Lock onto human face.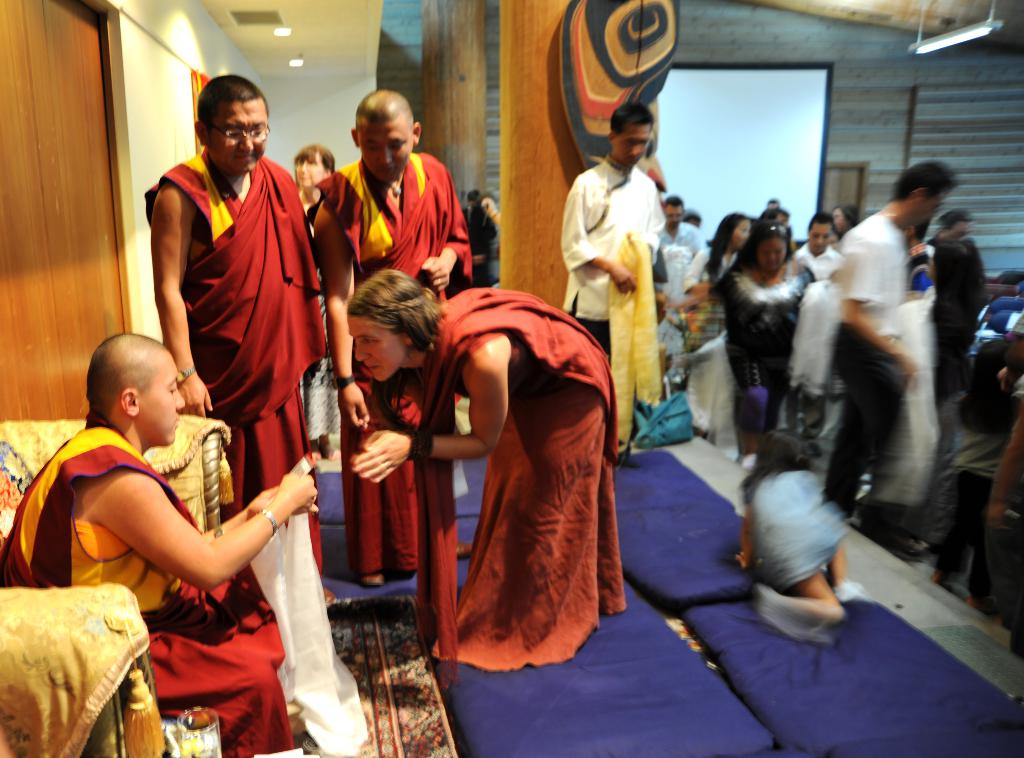
Locked: x1=141 y1=349 x2=182 y2=445.
